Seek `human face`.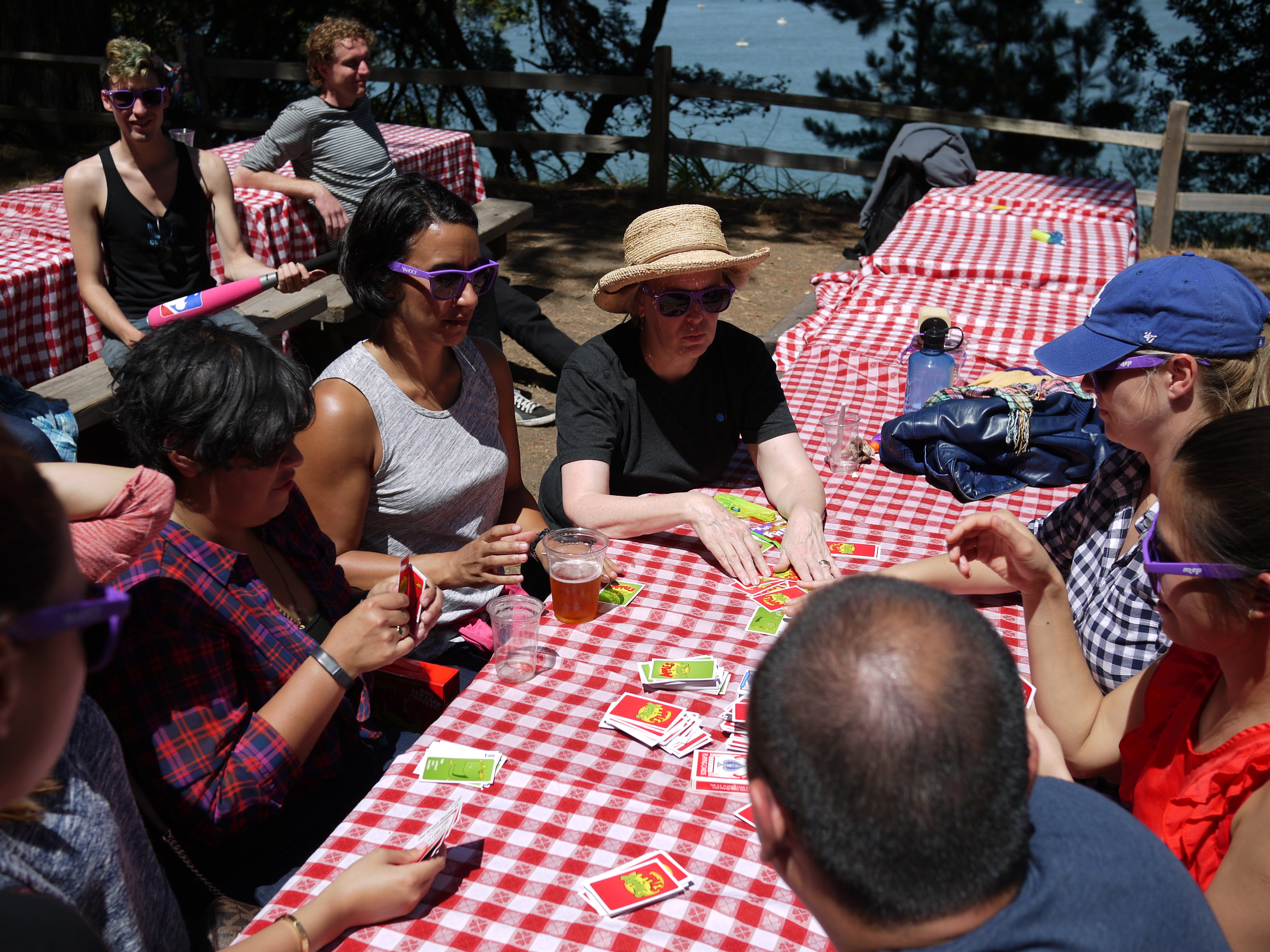
bbox=(342, 111, 370, 141).
